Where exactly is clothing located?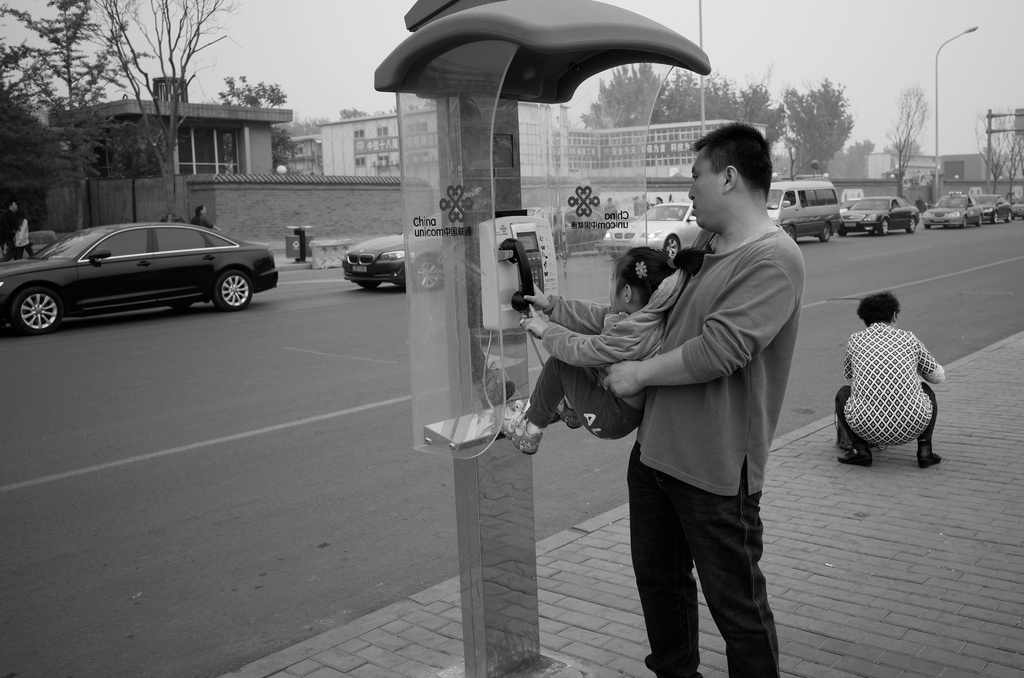
Its bounding box is {"left": 915, "top": 196, "right": 930, "bottom": 216}.
